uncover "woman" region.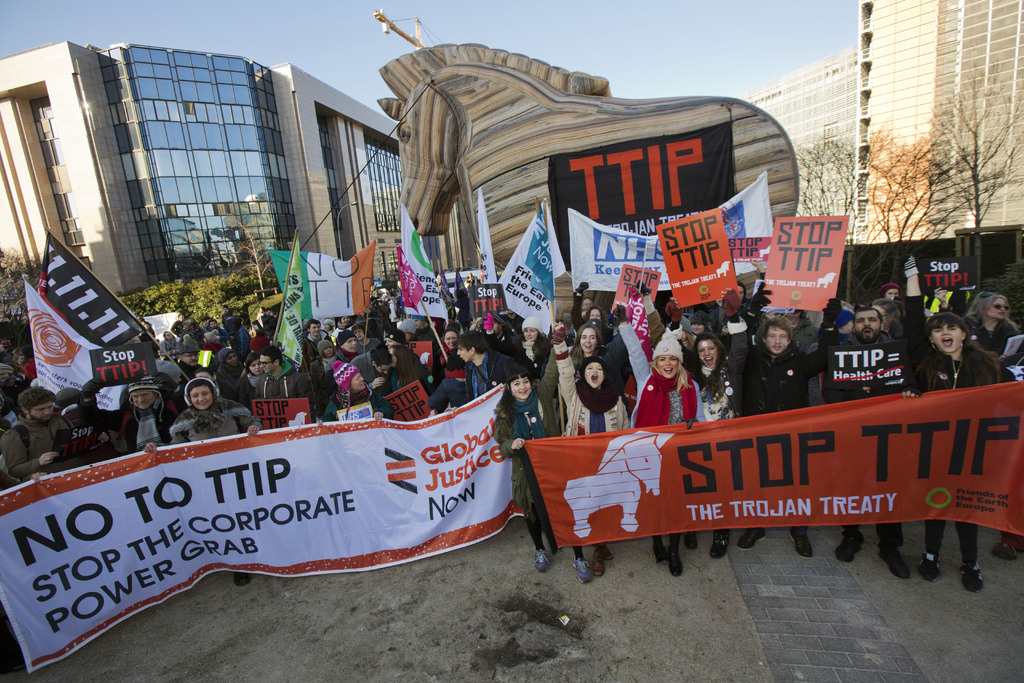
Uncovered: detection(431, 325, 464, 383).
